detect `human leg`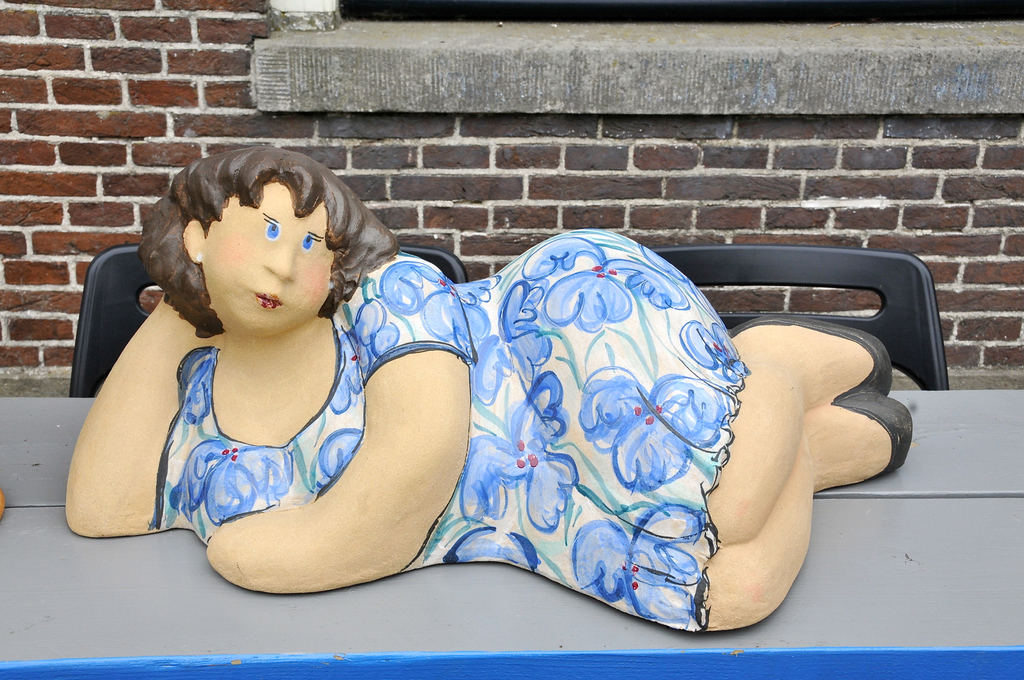
locate(705, 323, 879, 539)
